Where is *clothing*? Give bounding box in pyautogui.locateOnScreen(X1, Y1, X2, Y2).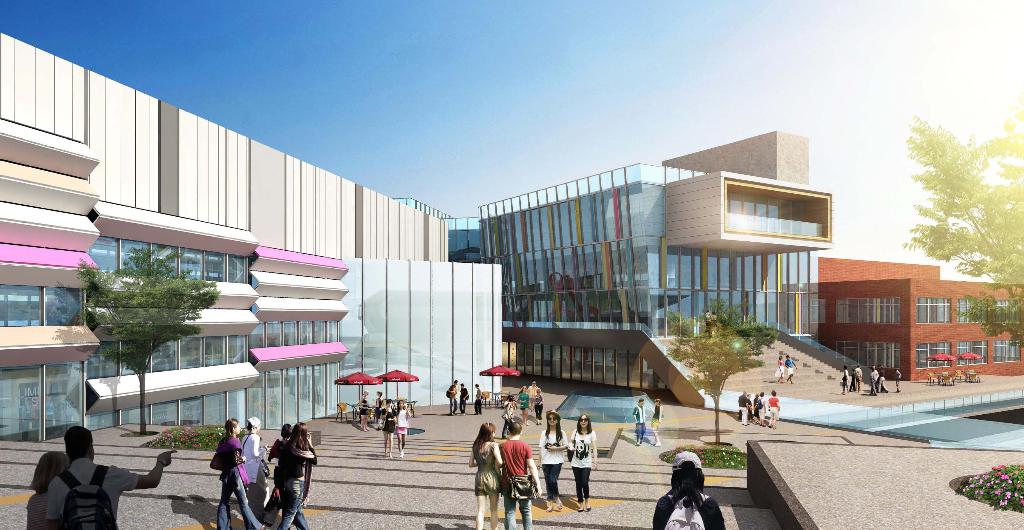
pyautogui.locateOnScreen(259, 438, 289, 524).
